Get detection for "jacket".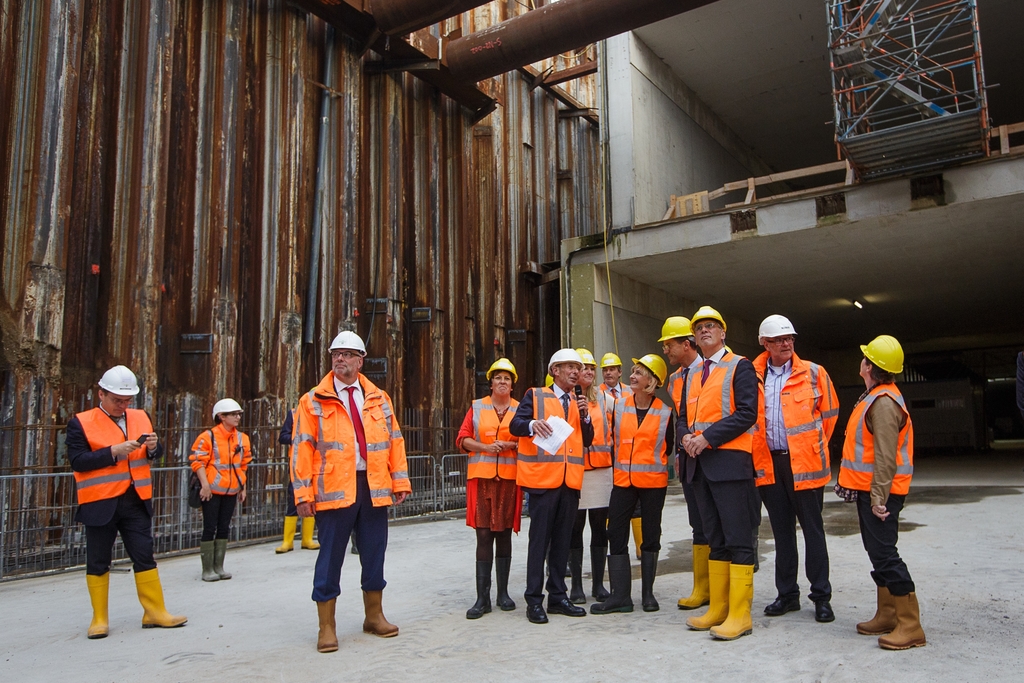
Detection: [left=588, top=386, right=612, bottom=472].
